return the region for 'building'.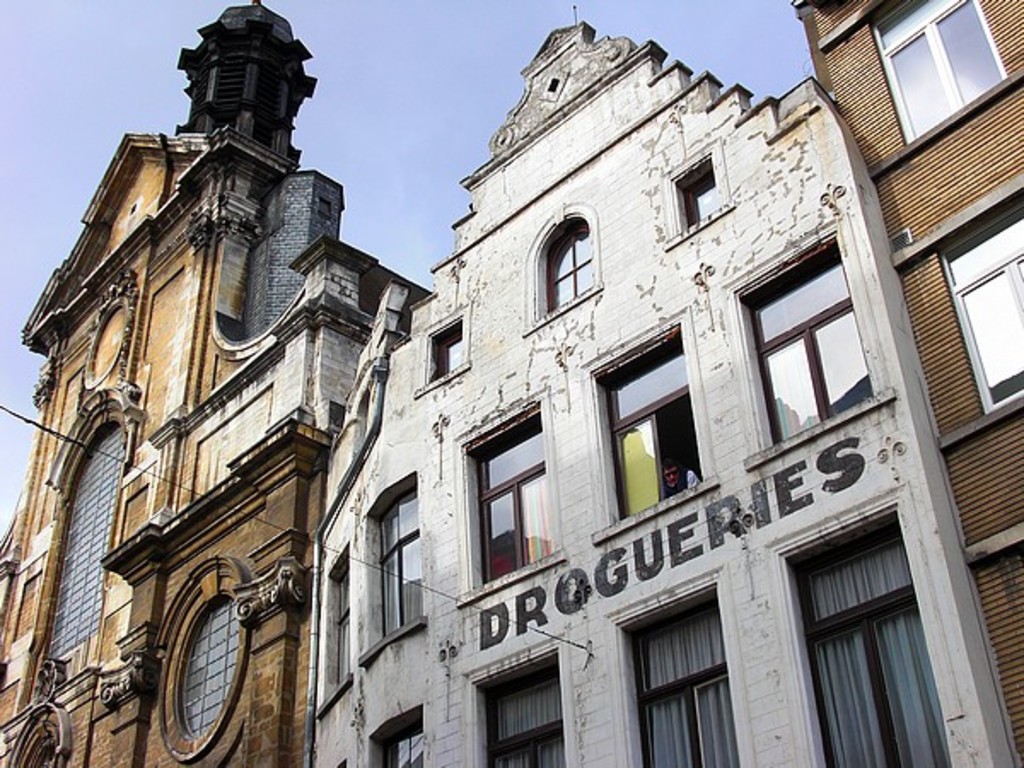
box=[0, 0, 435, 766].
